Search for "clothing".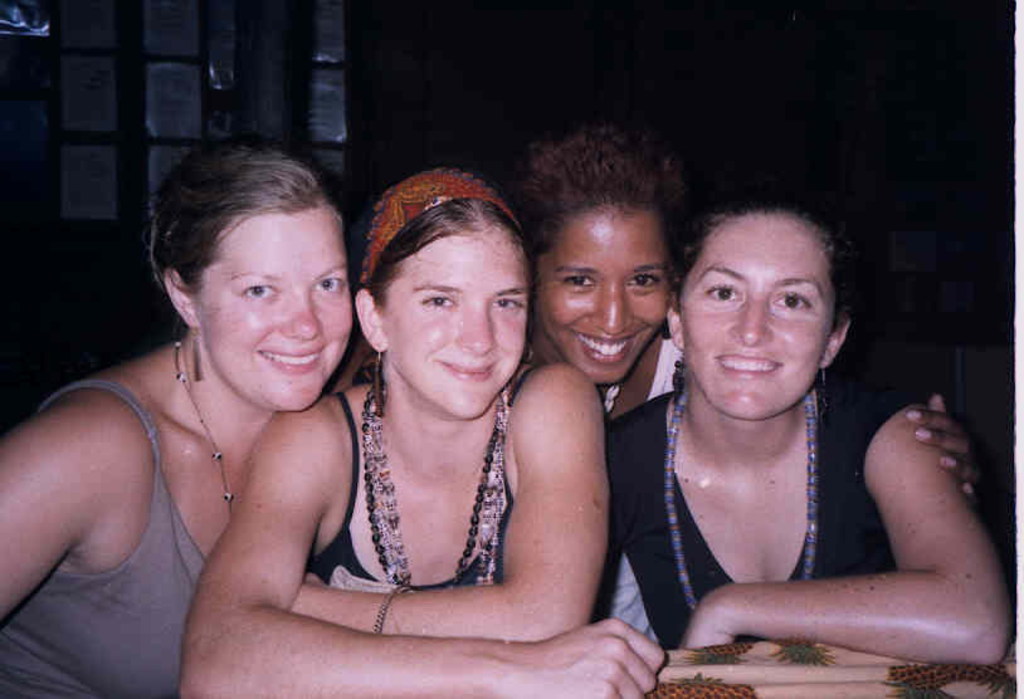
Found at (1, 380, 209, 698).
